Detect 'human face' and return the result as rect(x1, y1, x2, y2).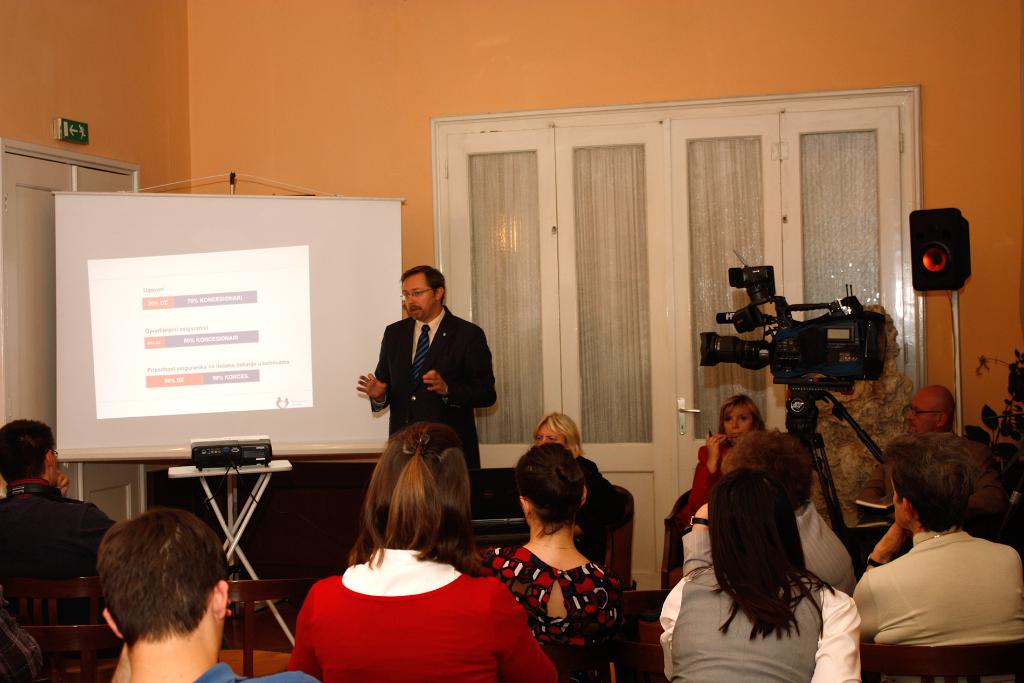
rect(397, 273, 444, 321).
